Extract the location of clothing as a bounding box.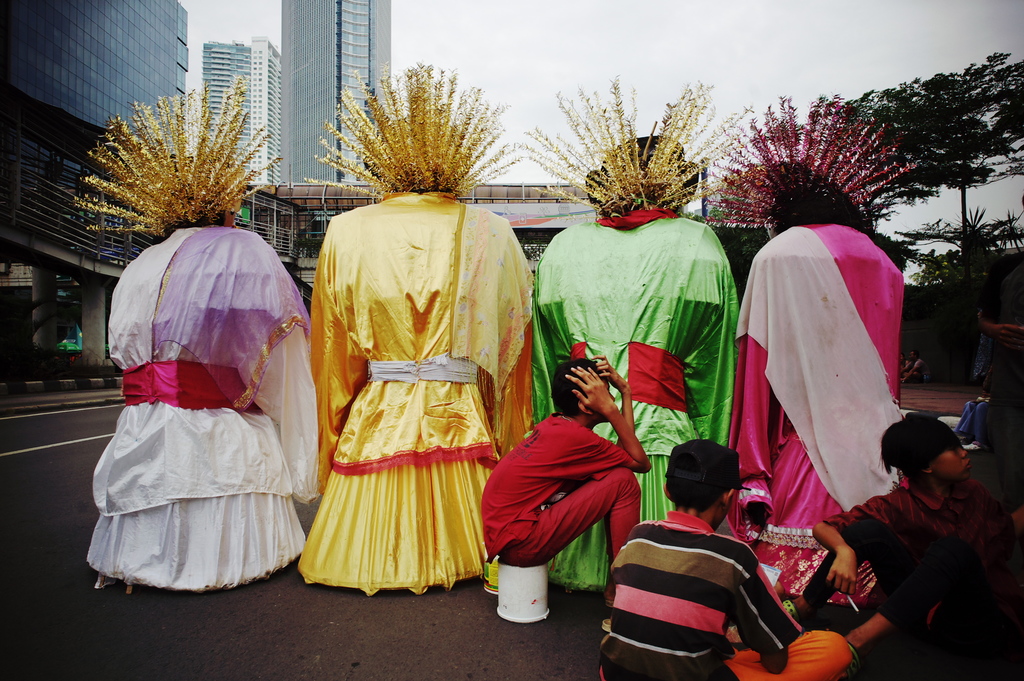
Rect(481, 429, 640, 570).
